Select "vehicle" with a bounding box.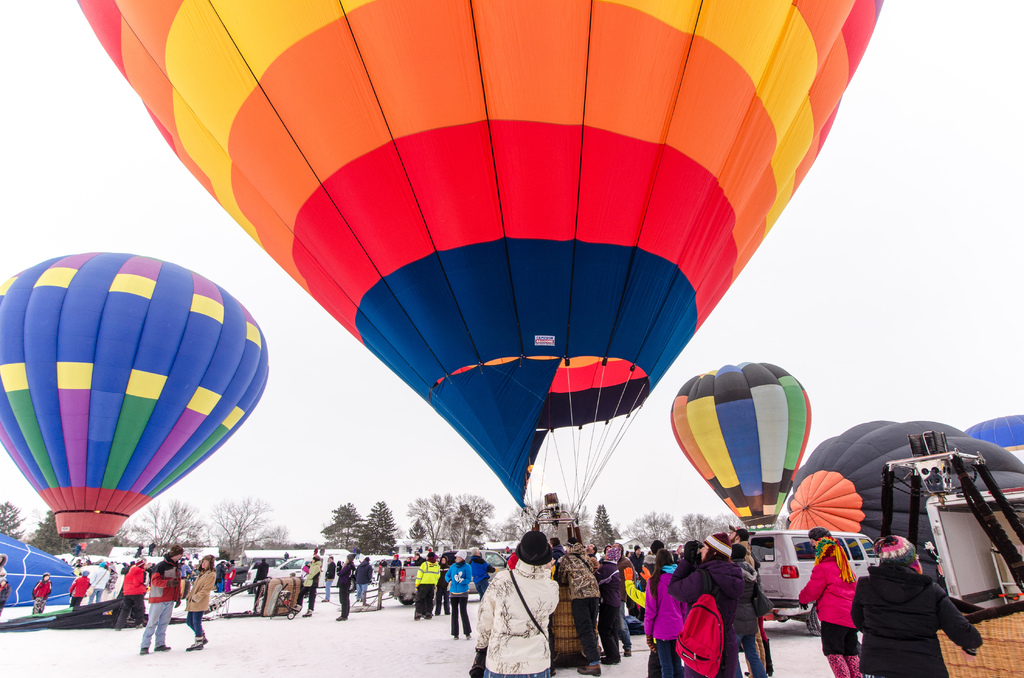
(left=0, top=248, right=271, bottom=540).
